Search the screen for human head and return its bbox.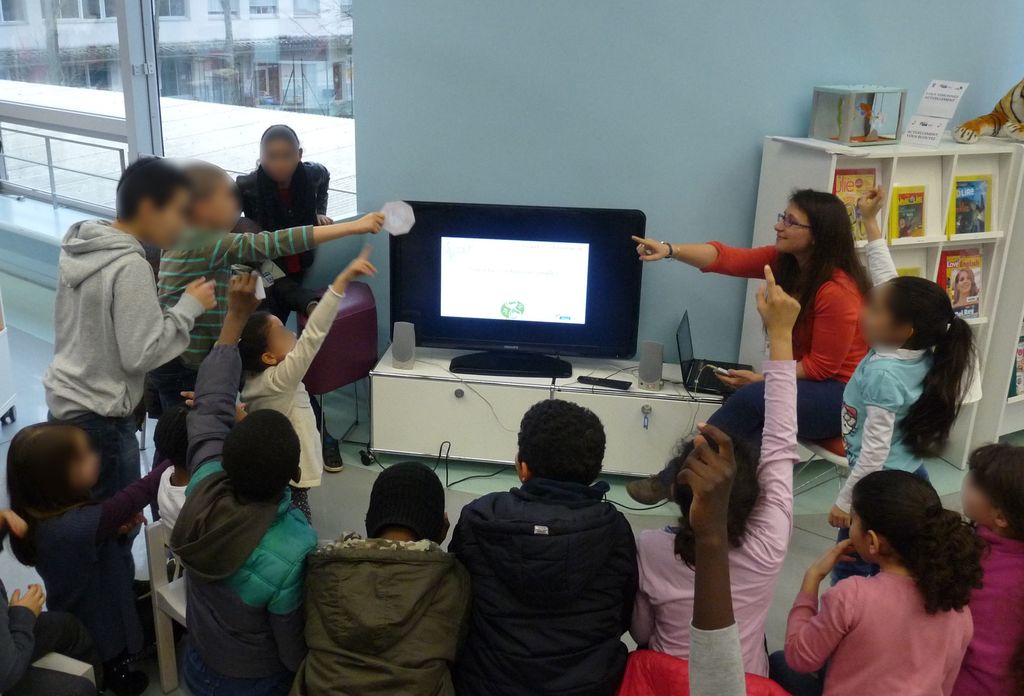
Found: [772, 194, 847, 257].
